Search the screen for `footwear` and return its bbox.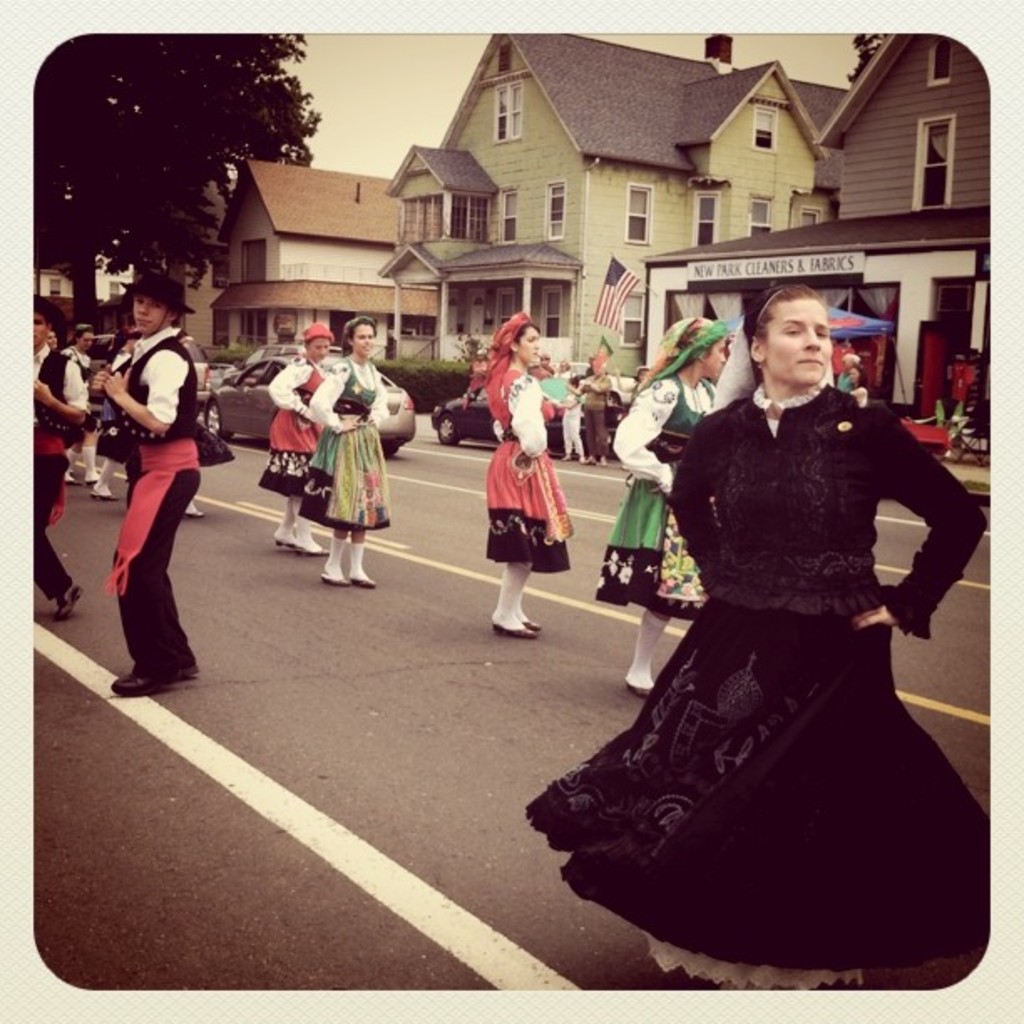
Found: 84:482:125:504.
